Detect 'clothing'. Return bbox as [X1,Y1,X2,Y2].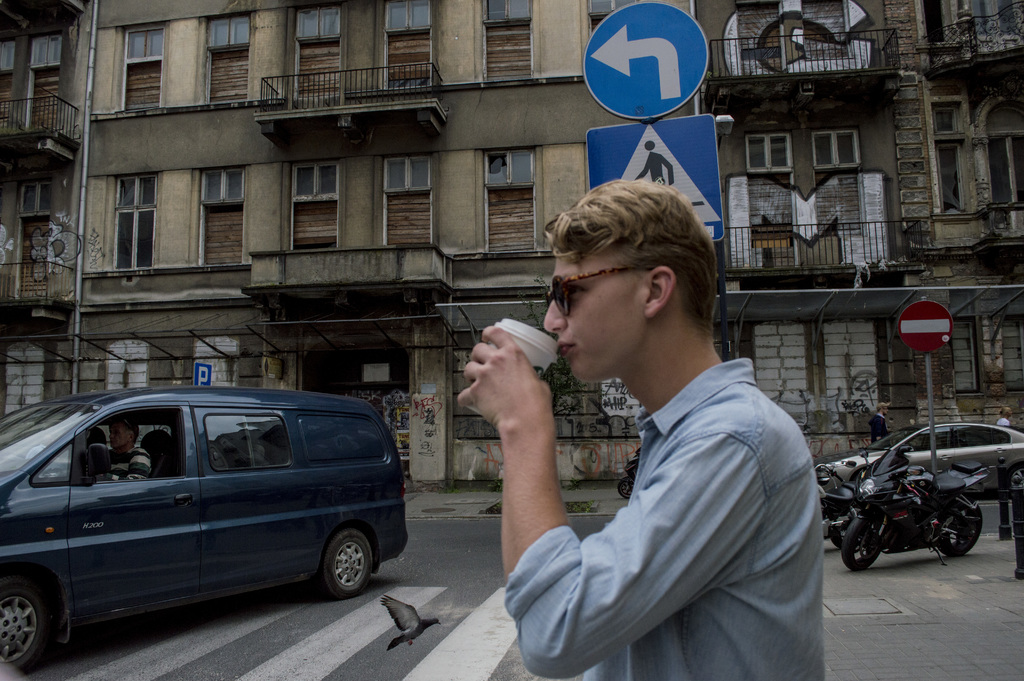
[870,414,891,446].
